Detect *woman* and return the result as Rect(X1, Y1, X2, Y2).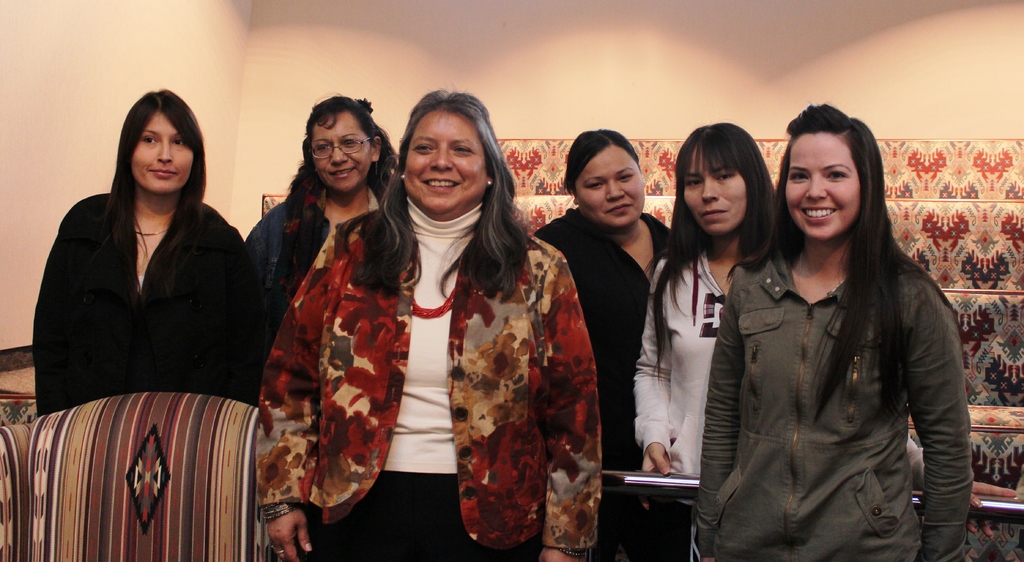
Rect(697, 108, 974, 561).
